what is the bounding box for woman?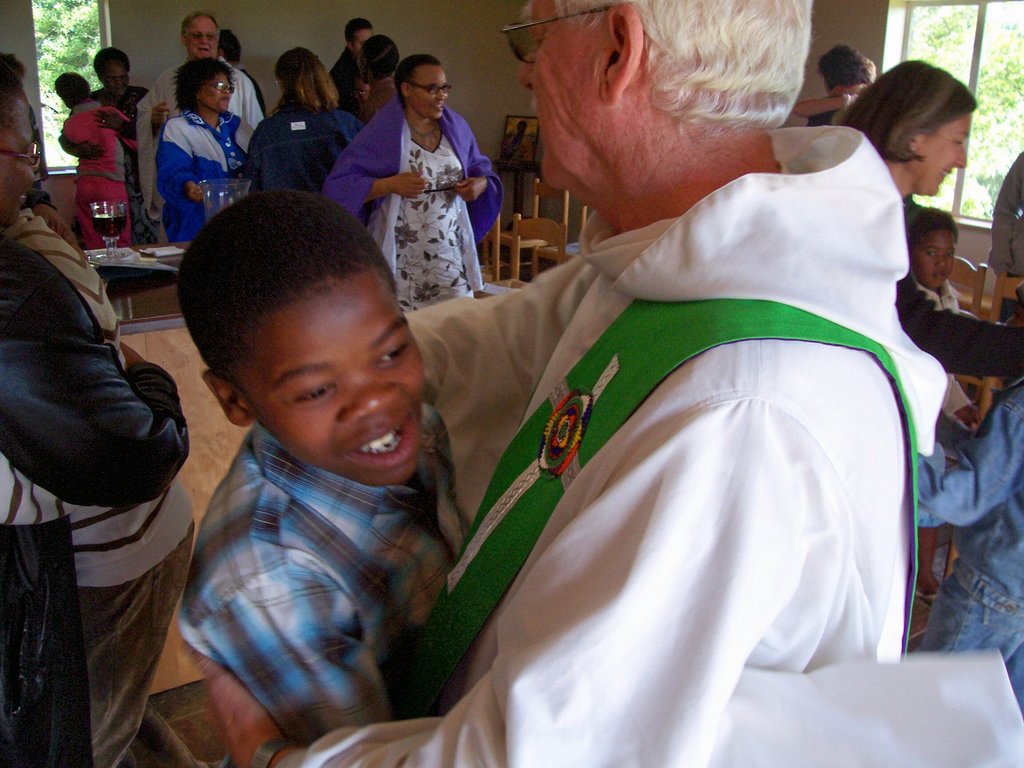
840 60 1023 378.
